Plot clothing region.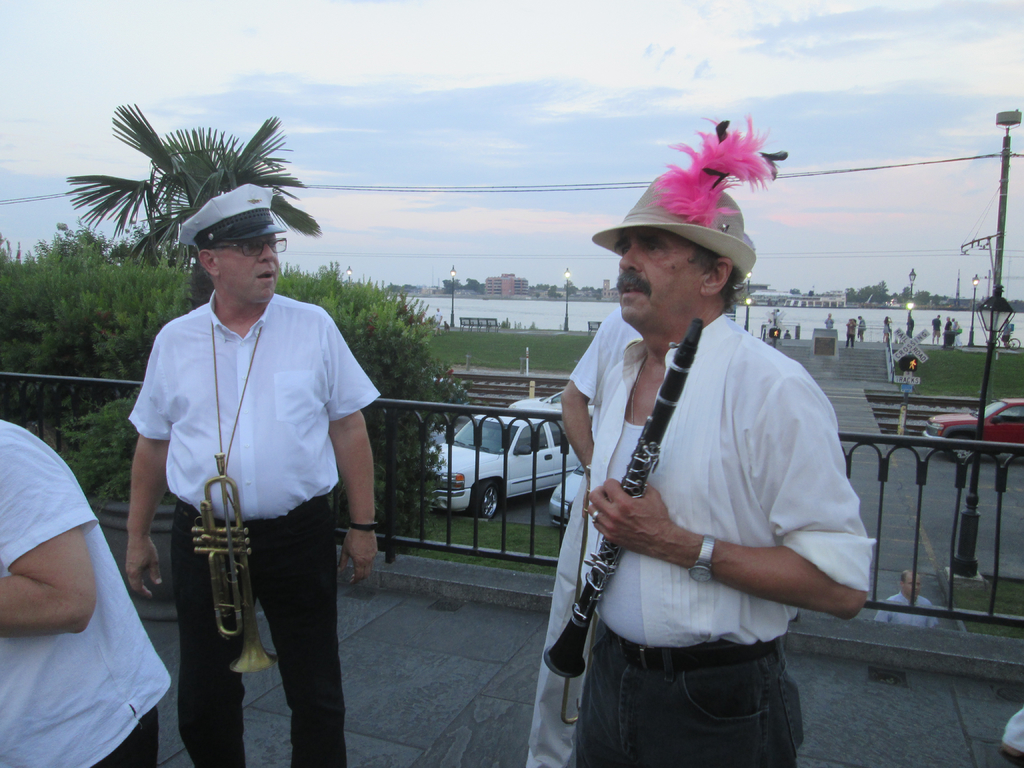
Plotted at region(871, 582, 942, 626).
